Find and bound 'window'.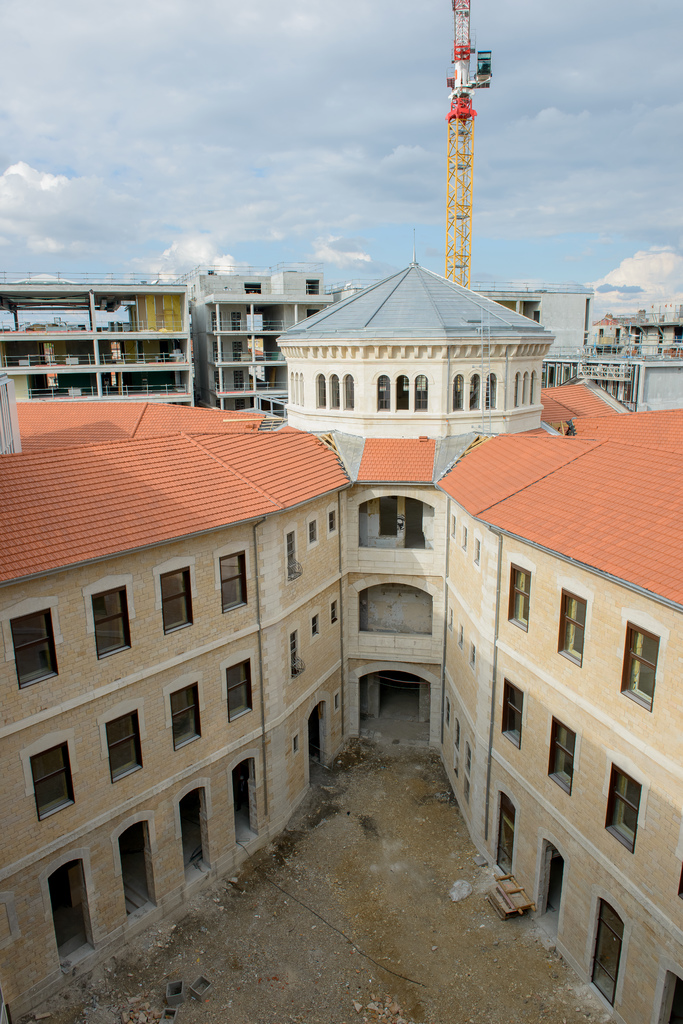
Bound: bbox=[546, 716, 579, 800].
